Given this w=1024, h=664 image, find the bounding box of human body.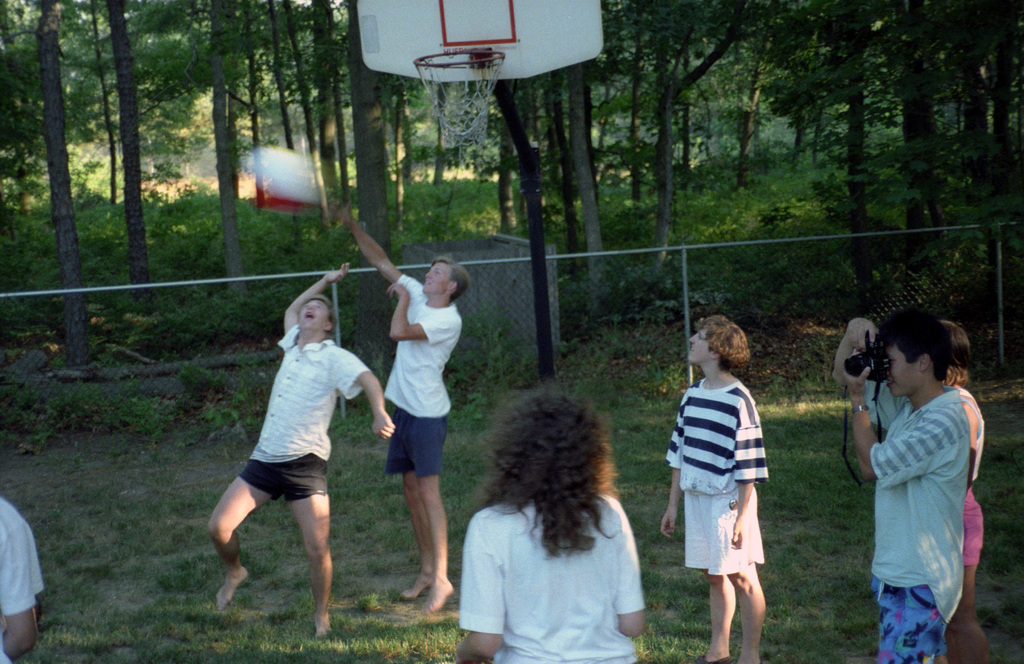
339, 205, 474, 611.
